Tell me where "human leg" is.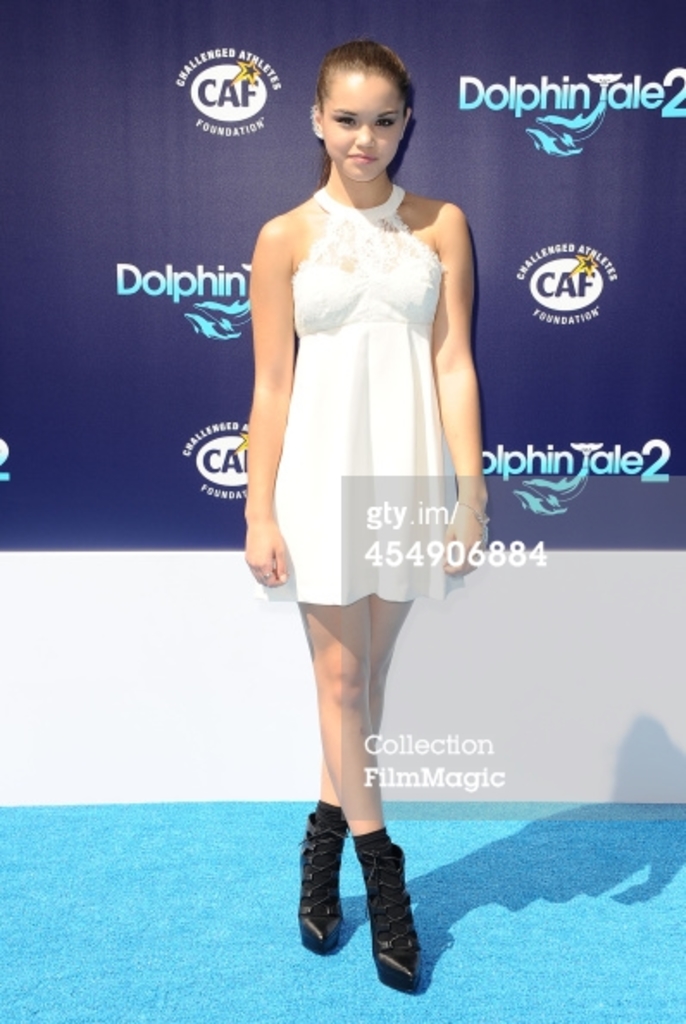
"human leg" is at 300/598/417/993.
